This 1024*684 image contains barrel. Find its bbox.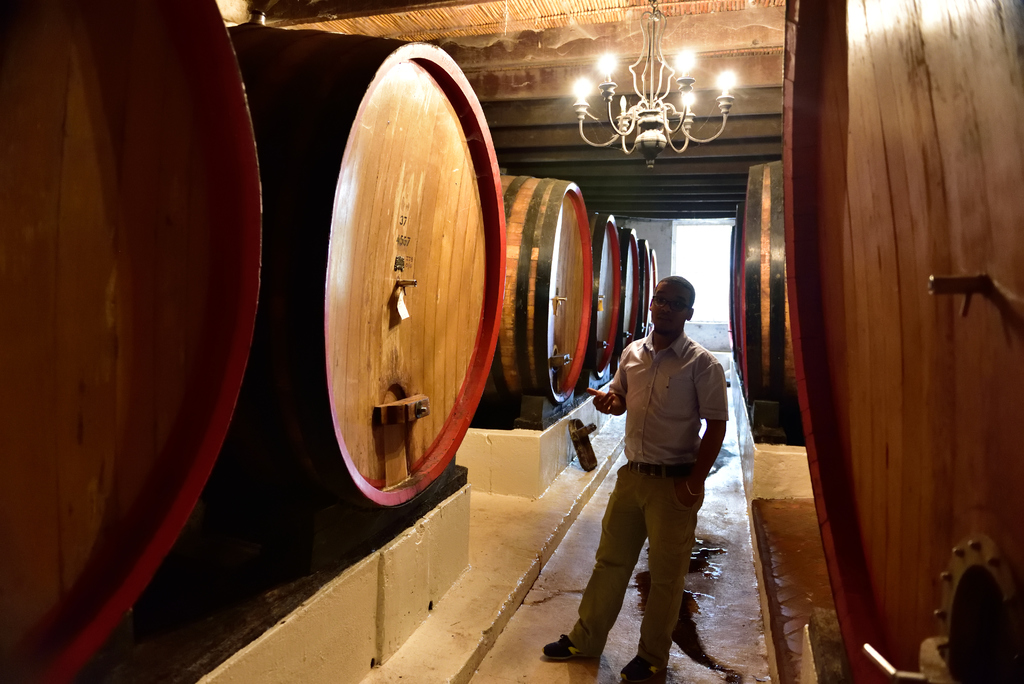
select_region(776, 0, 1023, 683).
